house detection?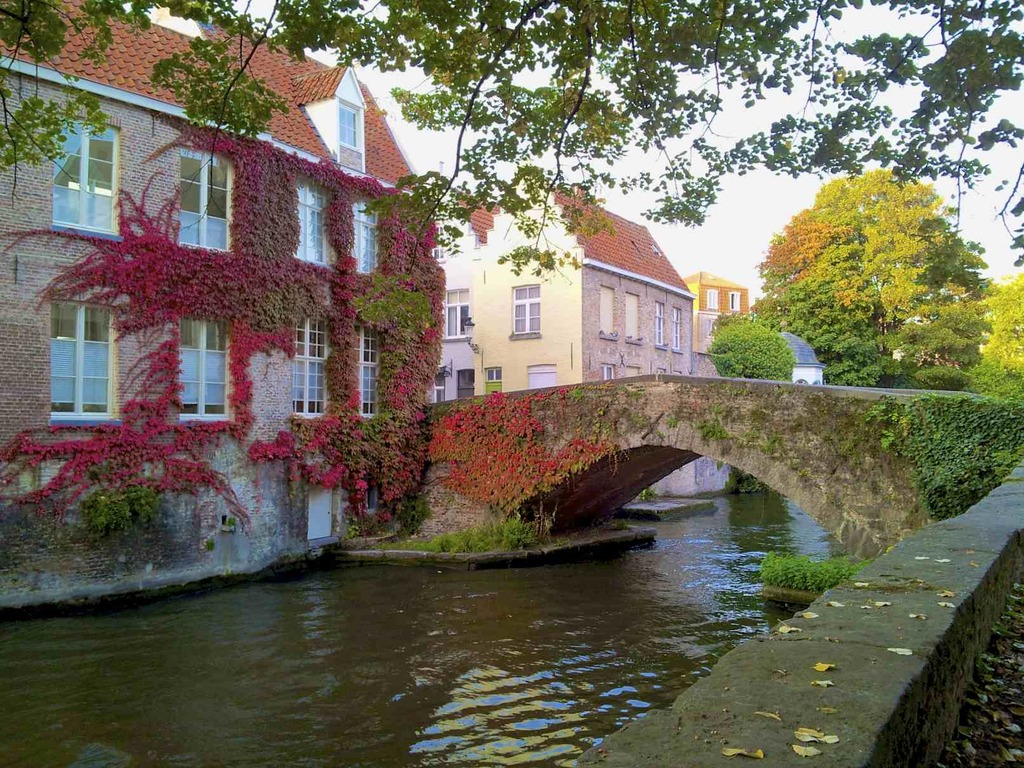
(x1=40, y1=28, x2=464, y2=575)
